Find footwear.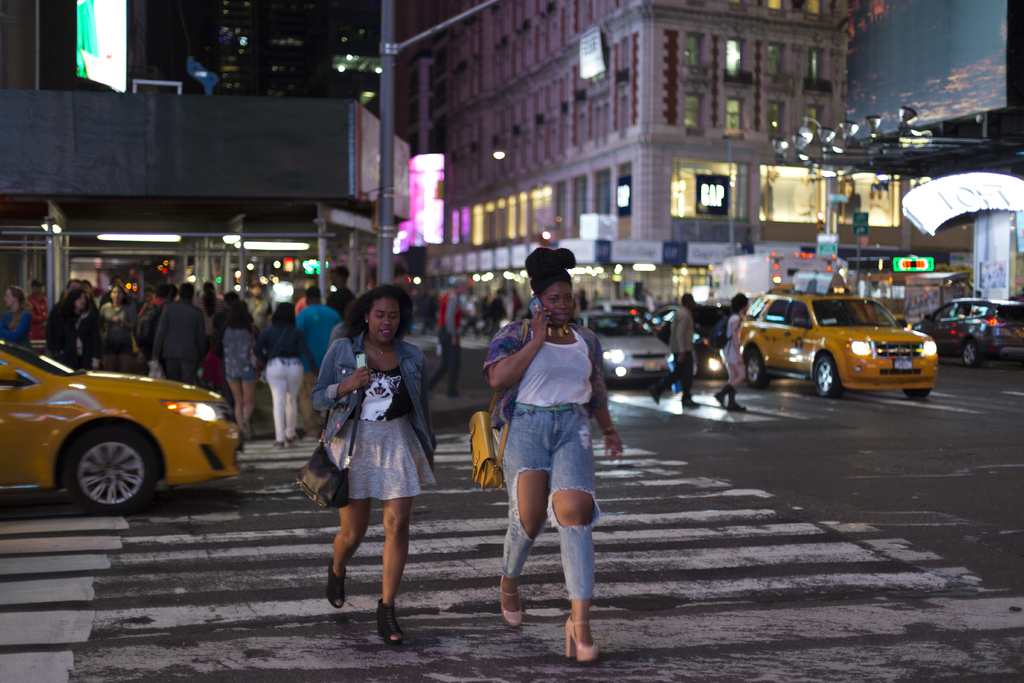
bbox(351, 592, 414, 651).
